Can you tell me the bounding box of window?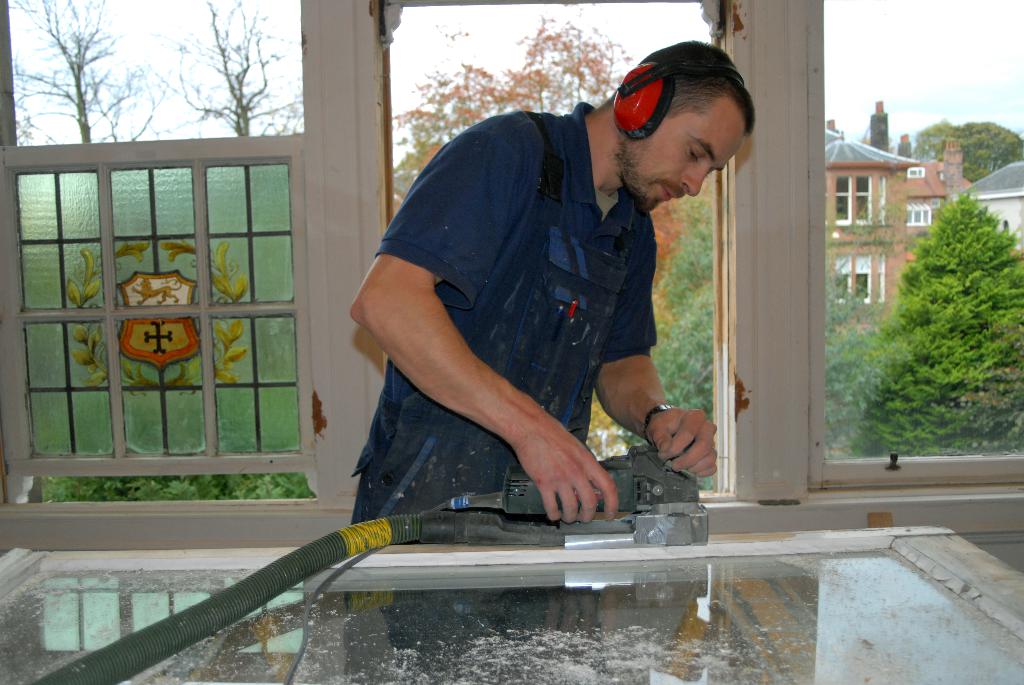
[908,165,924,177].
